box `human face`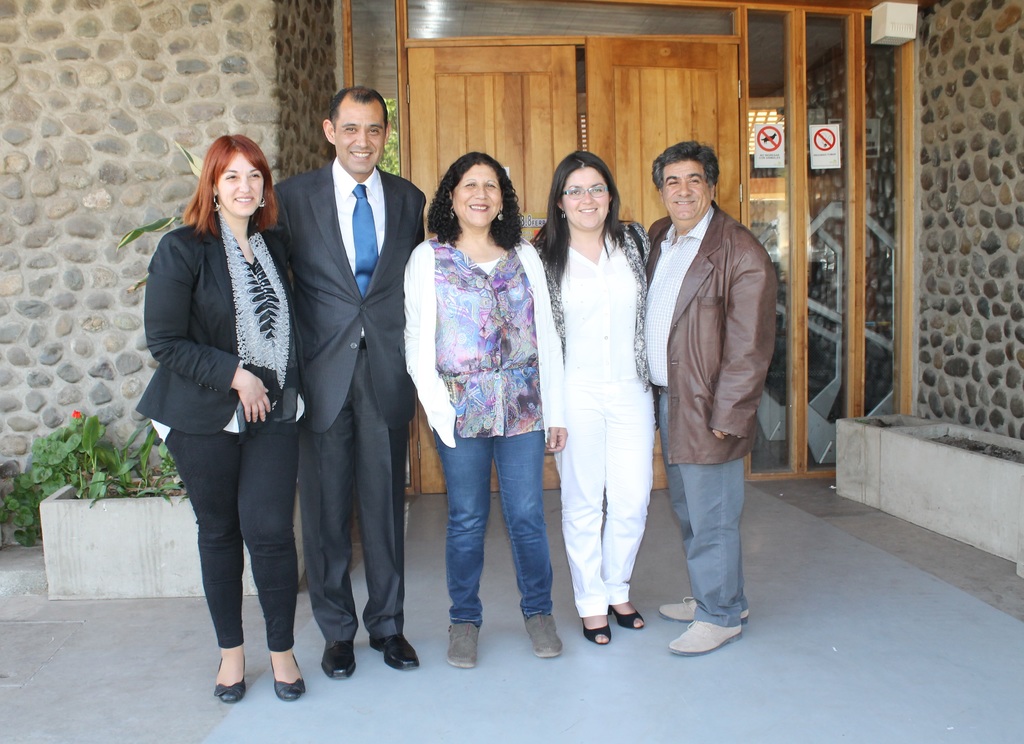
[left=561, top=168, right=606, bottom=229]
